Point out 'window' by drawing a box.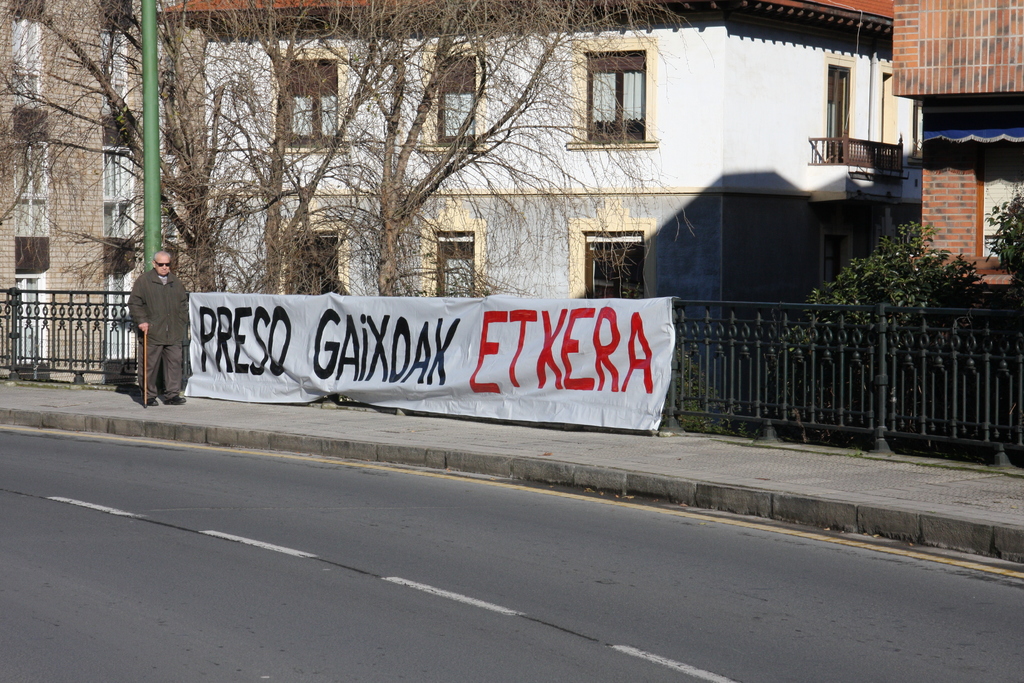
100 30 128 109.
